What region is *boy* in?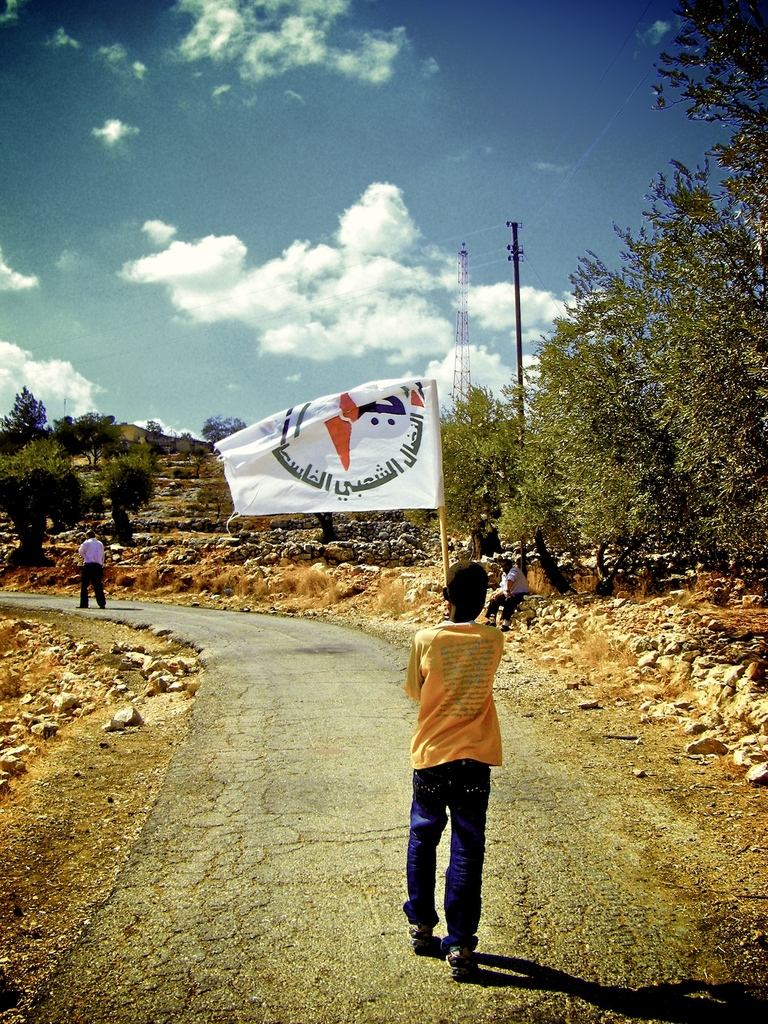
left=384, top=574, right=526, bottom=974.
